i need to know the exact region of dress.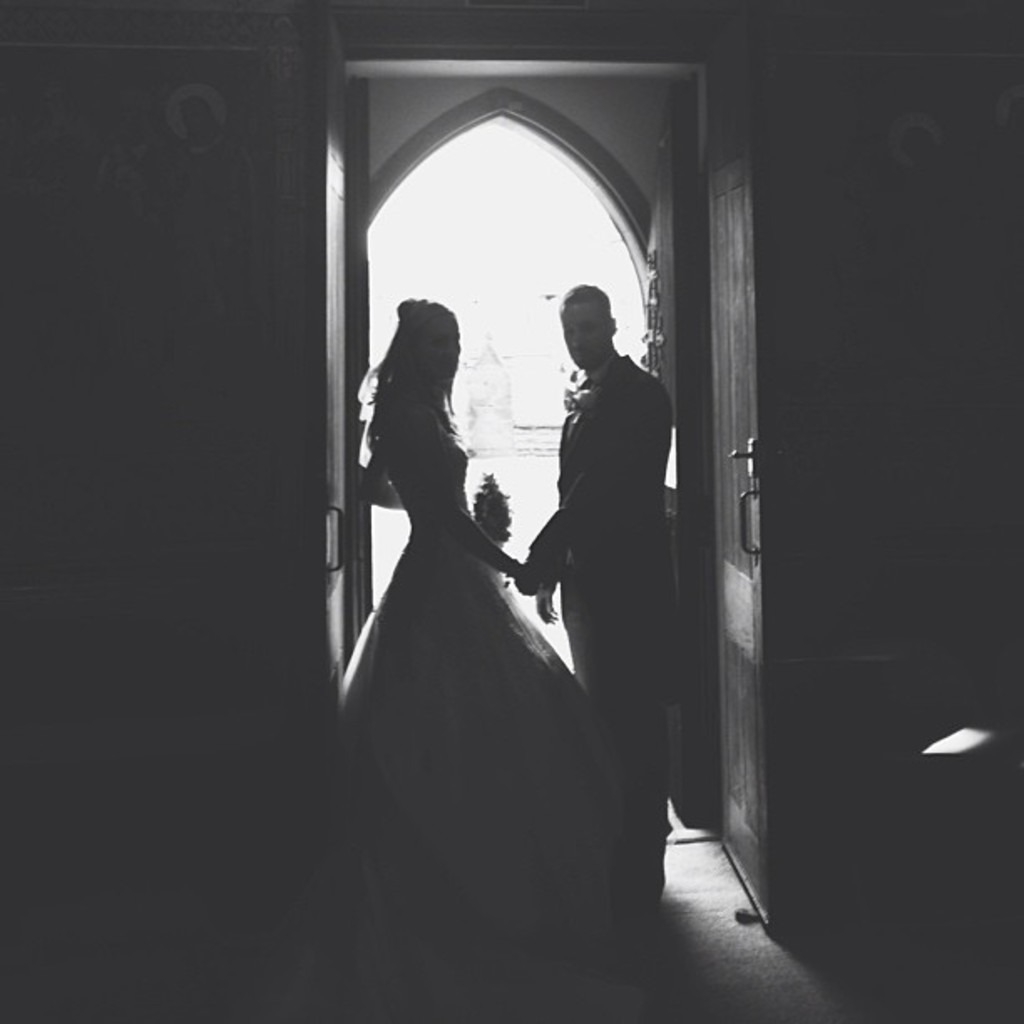
Region: <box>336,356,624,893</box>.
